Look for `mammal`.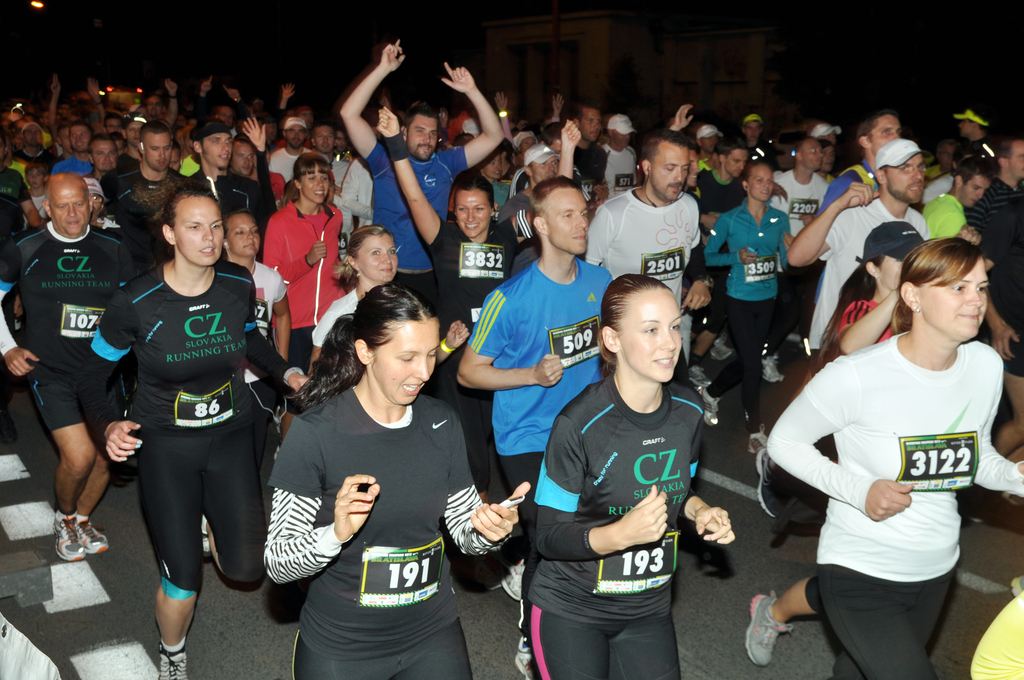
Found: bbox(0, 172, 138, 556).
